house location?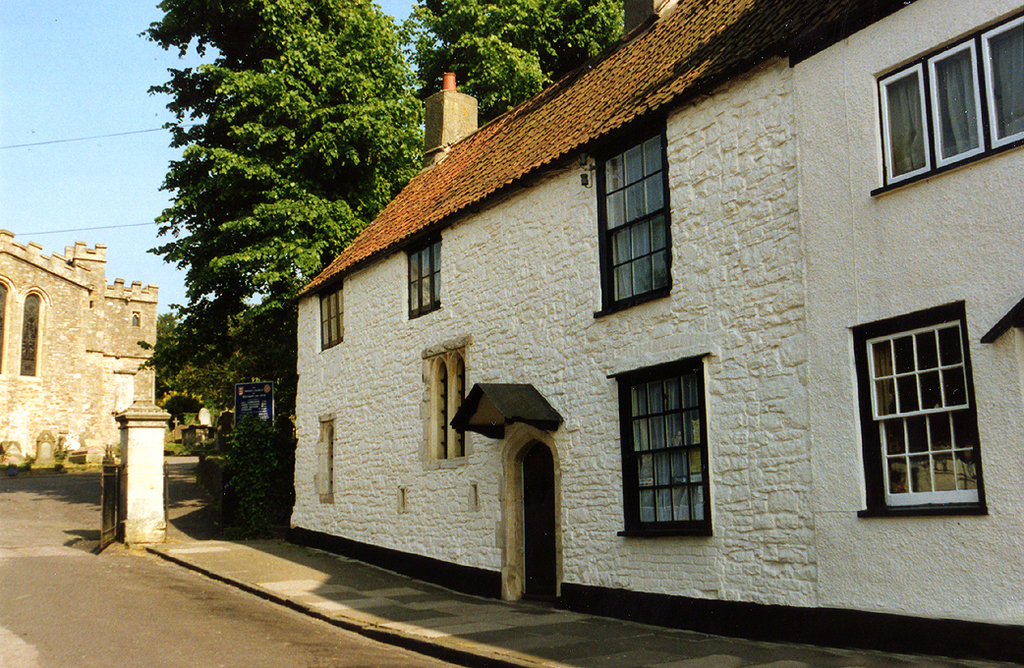
0 229 155 473
